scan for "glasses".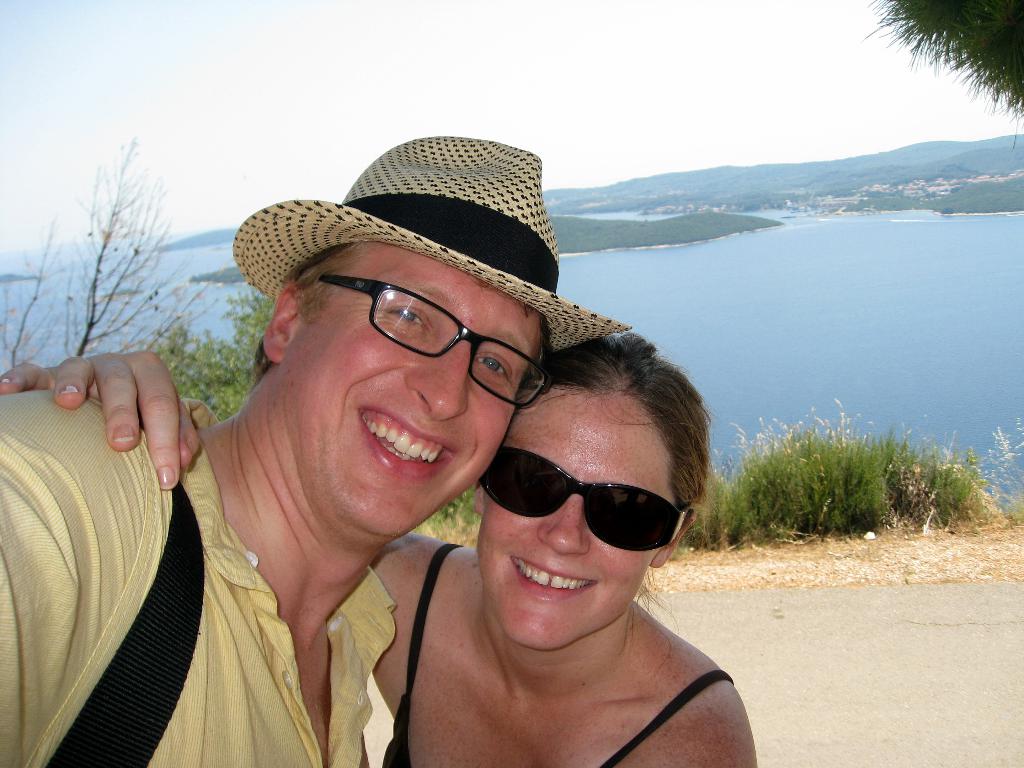
Scan result: bbox(317, 275, 551, 409).
